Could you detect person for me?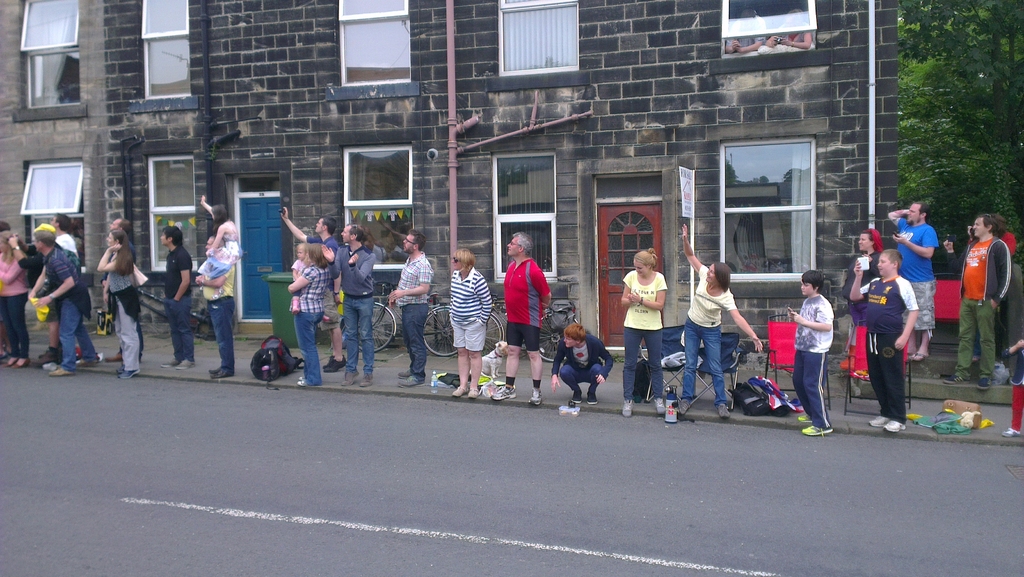
Detection result: box(783, 268, 833, 434).
